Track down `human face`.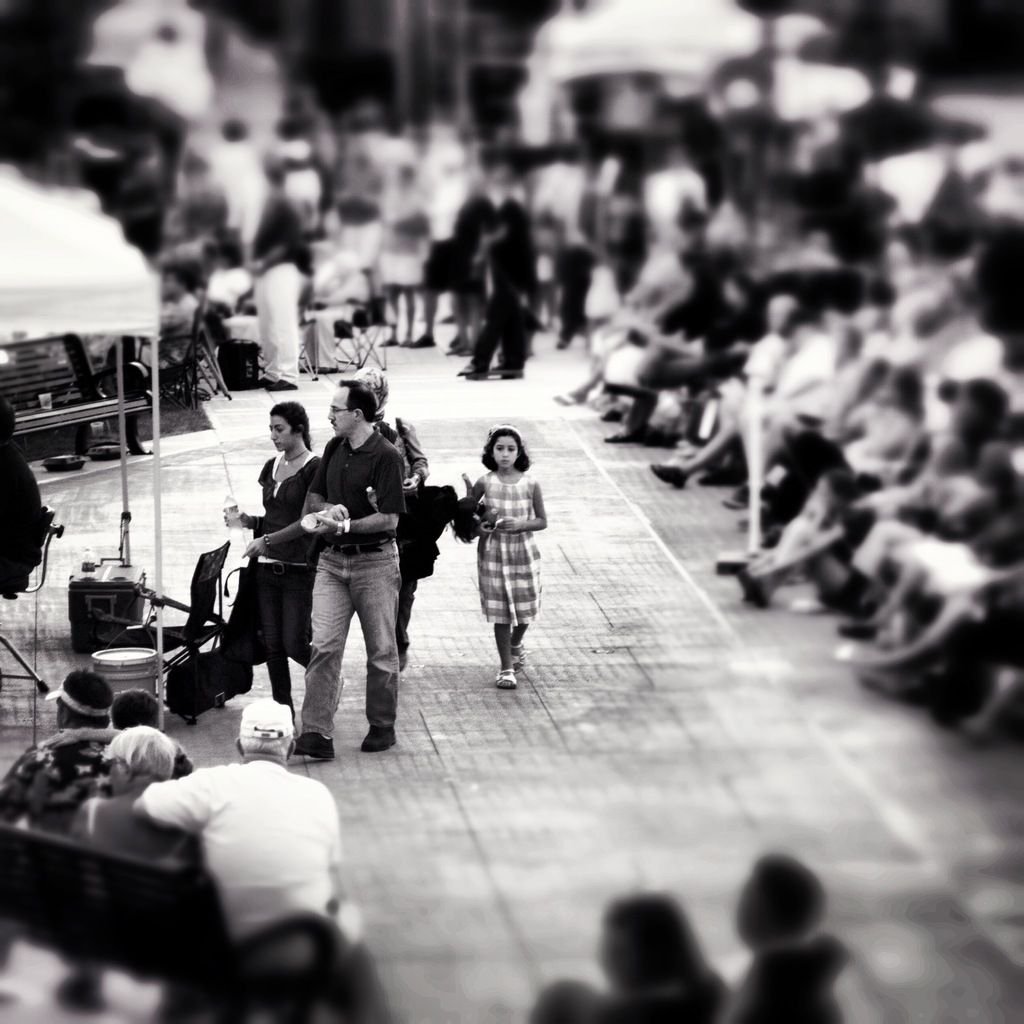
Tracked to locate(491, 436, 521, 472).
